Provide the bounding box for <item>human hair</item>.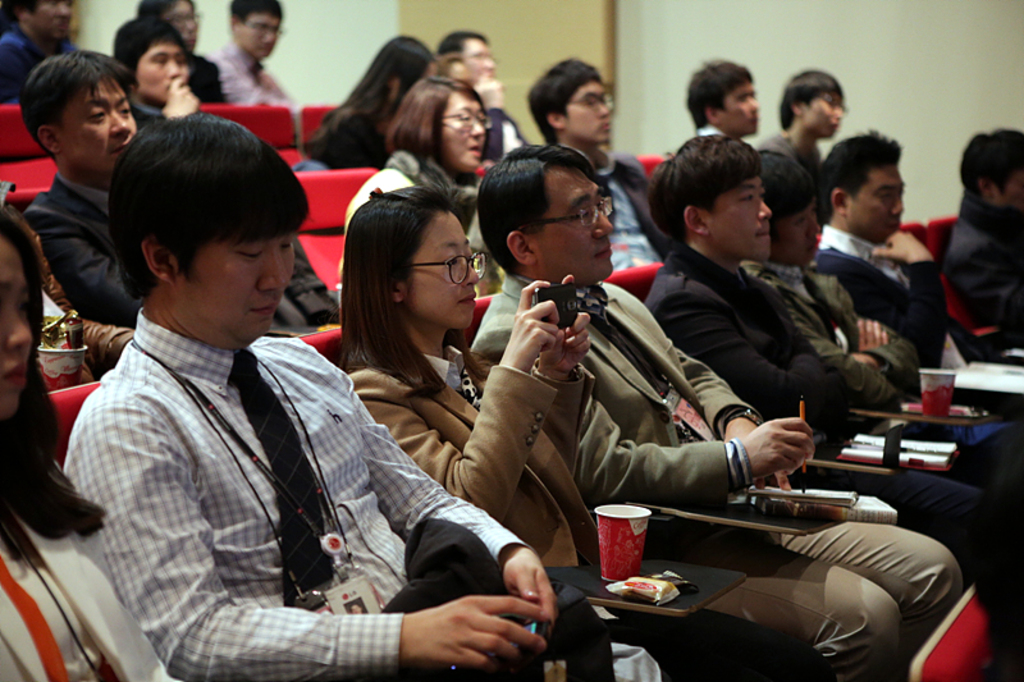
box=[773, 70, 841, 111].
